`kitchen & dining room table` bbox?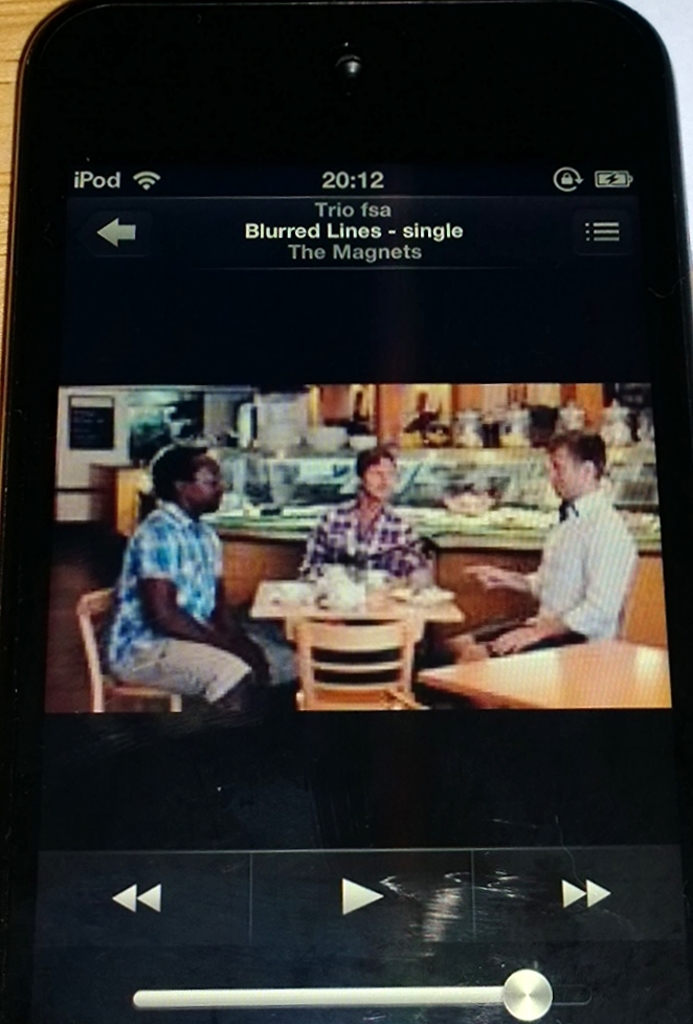
[72,535,626,717]
